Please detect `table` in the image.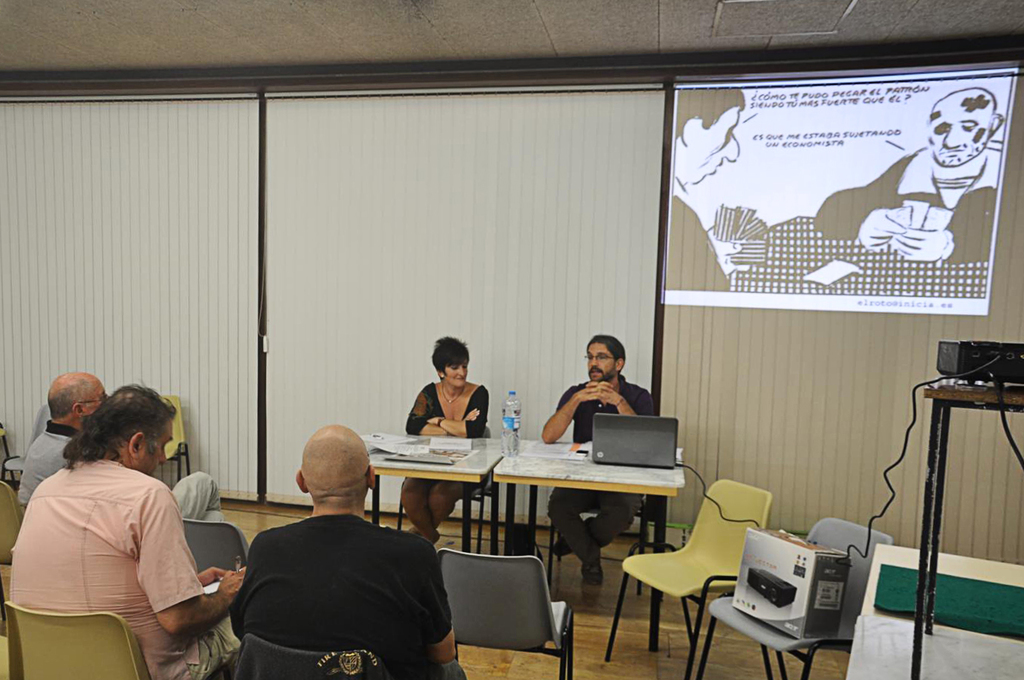
bbox=(862, 540, 1023, 638).
